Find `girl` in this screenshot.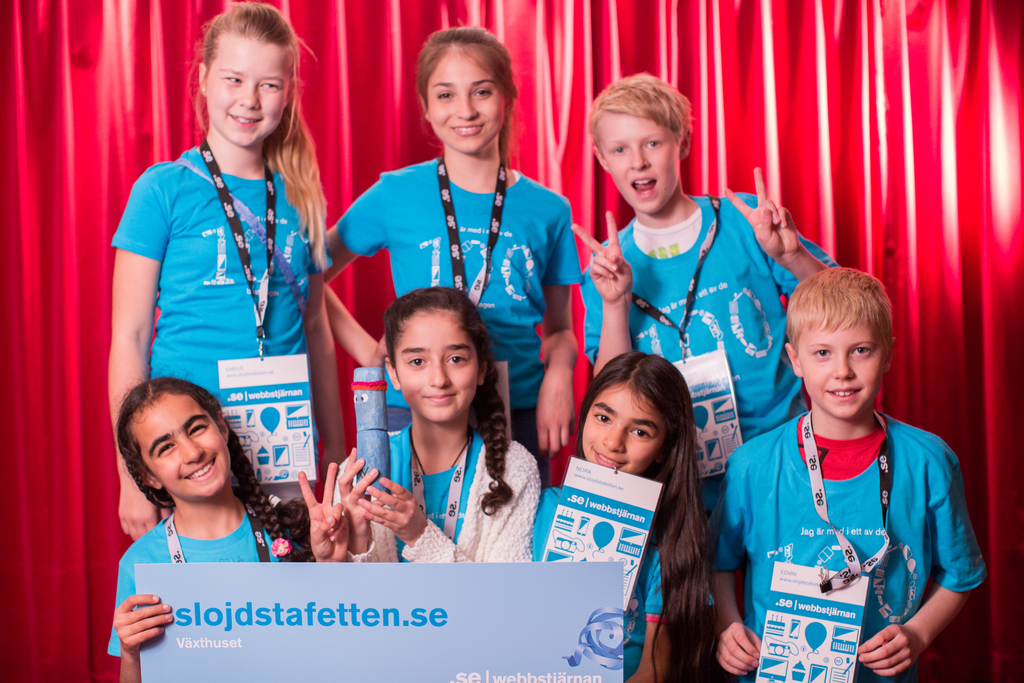
The bounding box for `girl` is BBox(110, 2, 324, 538).
